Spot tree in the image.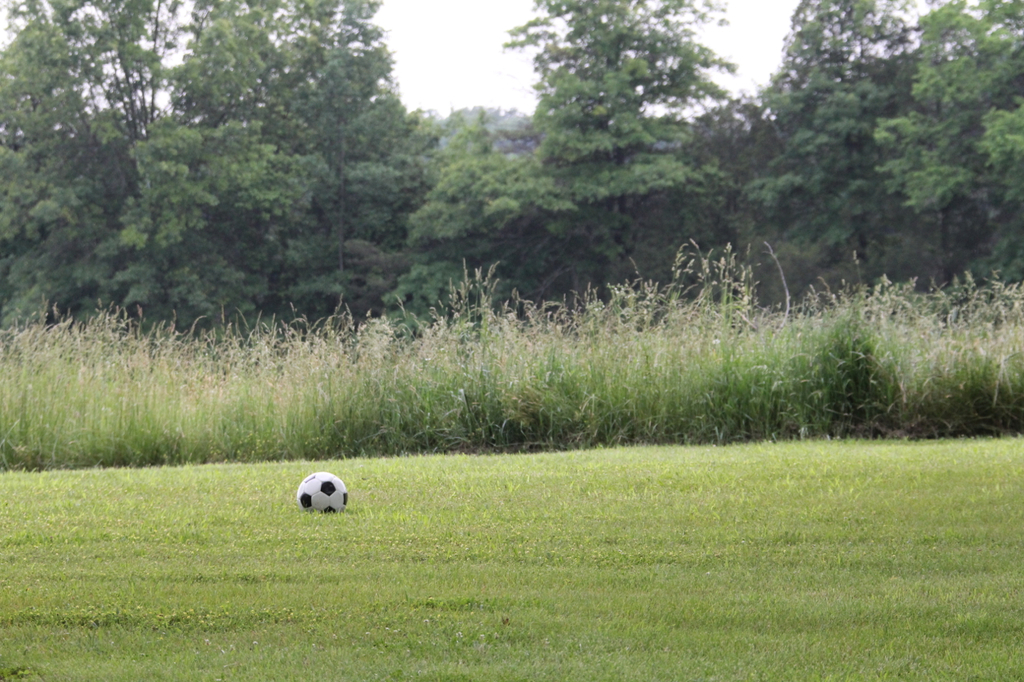
tree found at region(176, 142, 365, 329).
